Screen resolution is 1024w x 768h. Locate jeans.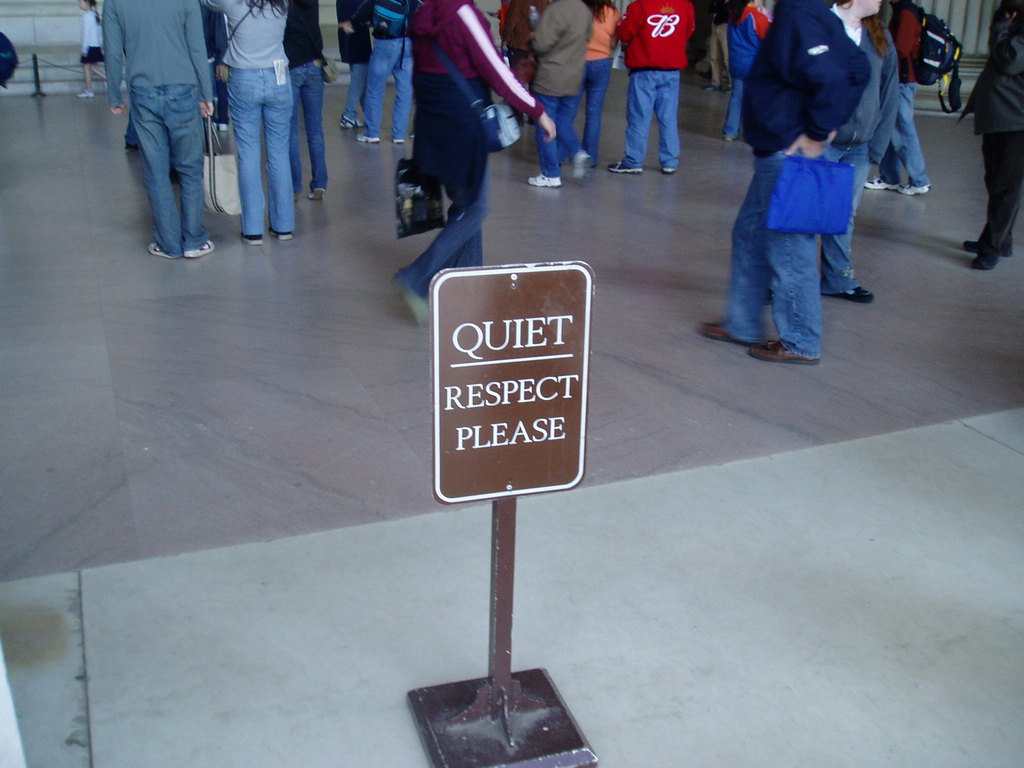
detection(344, 67, 372, 129).
